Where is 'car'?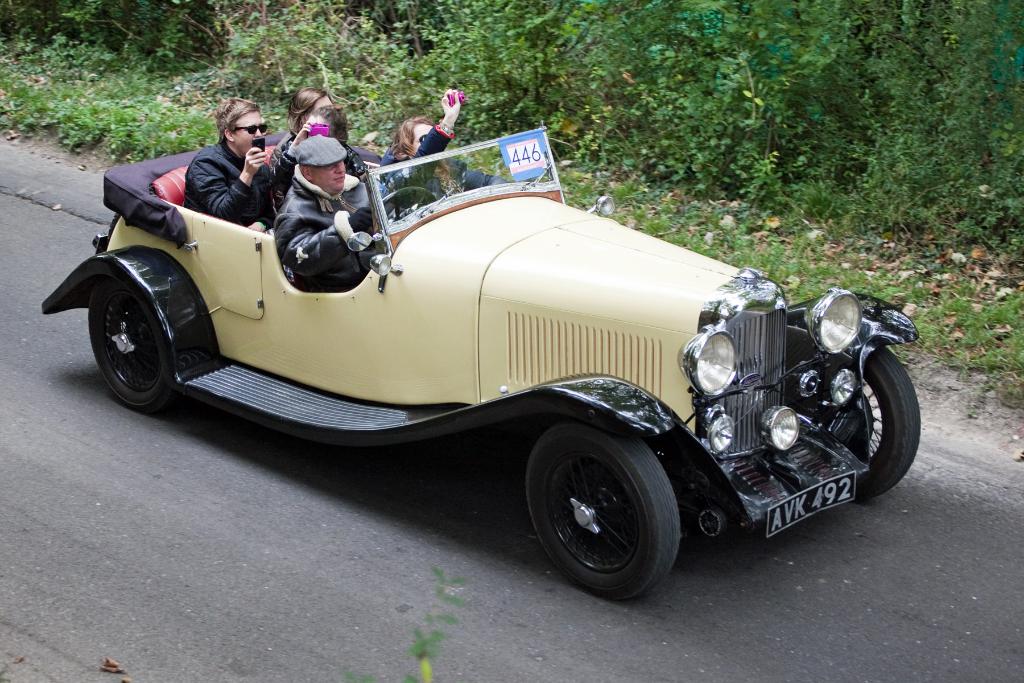
bbox=(128, 145, 893, 605).
